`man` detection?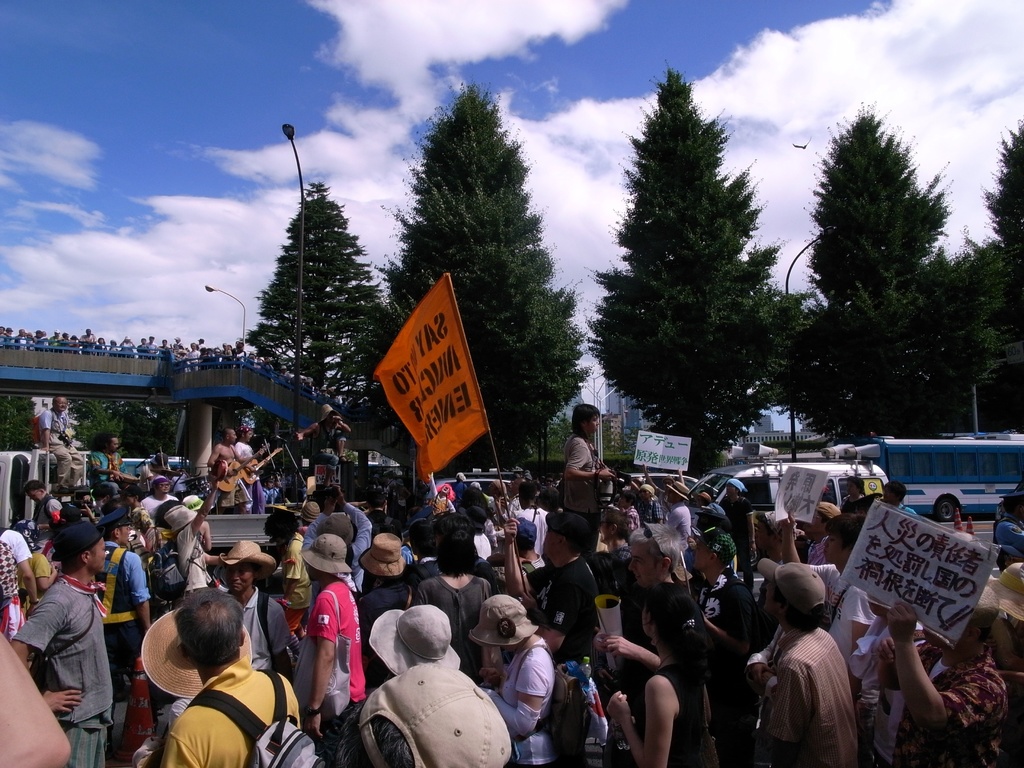
pyautogui.locateOnScreen(234, 428, 264, 509)
